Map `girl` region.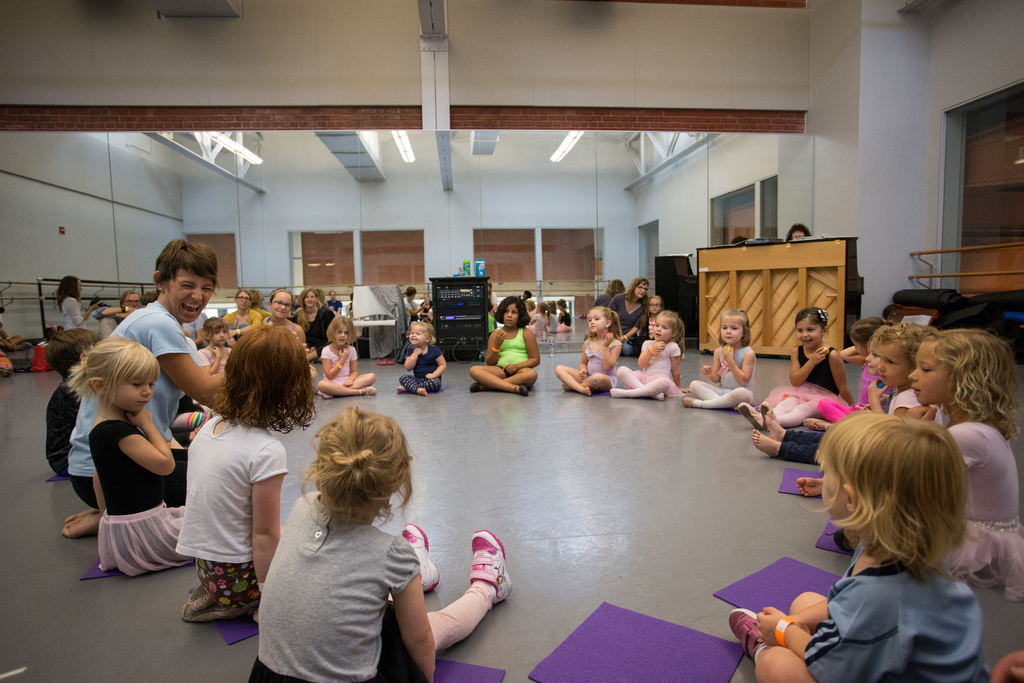
Mapped to (left=731, top=411, right=992, bottom=682).
